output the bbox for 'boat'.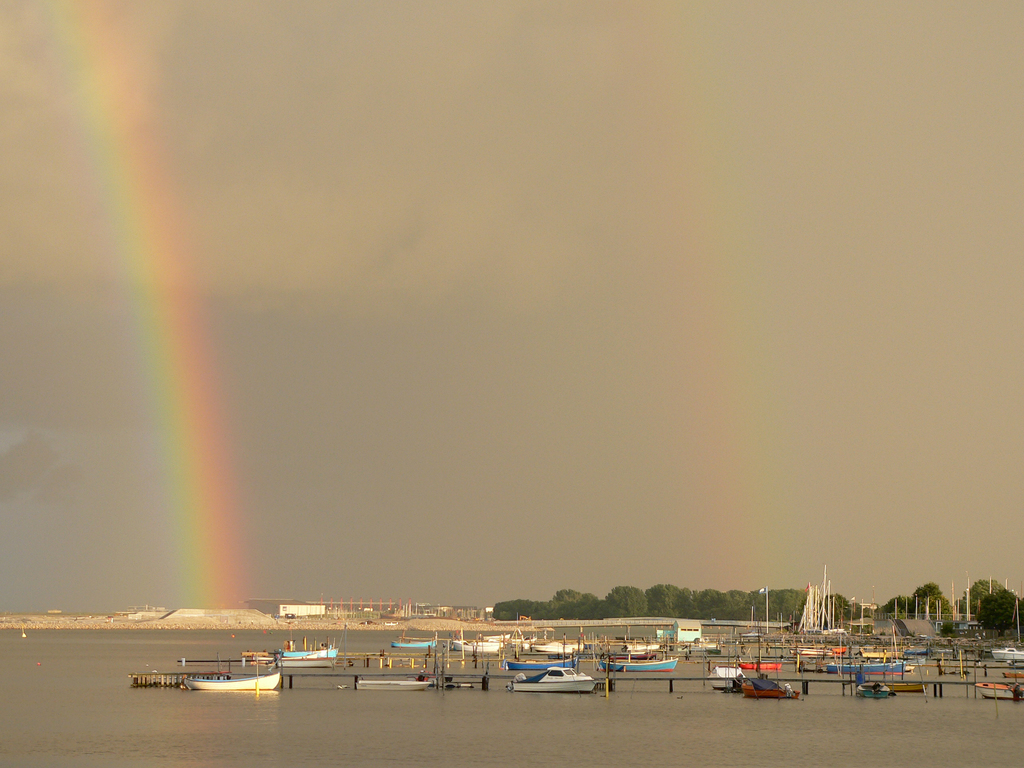
bbox=[524, 660, 603, 692].
